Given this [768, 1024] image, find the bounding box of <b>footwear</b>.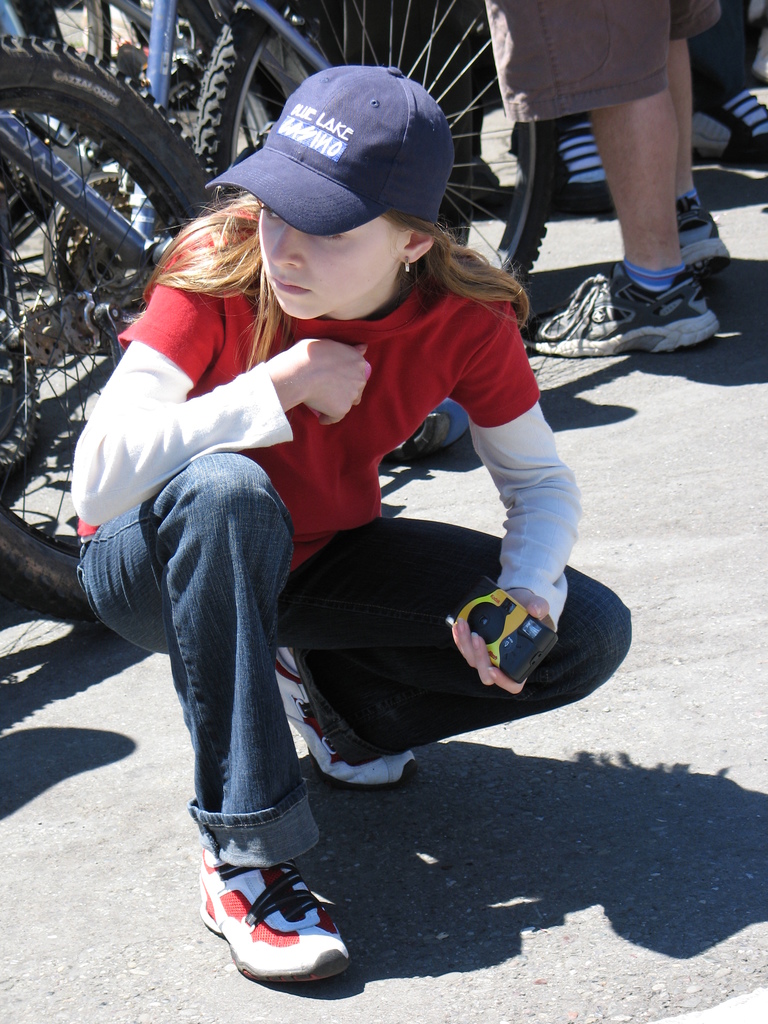
517/260/720/356.
